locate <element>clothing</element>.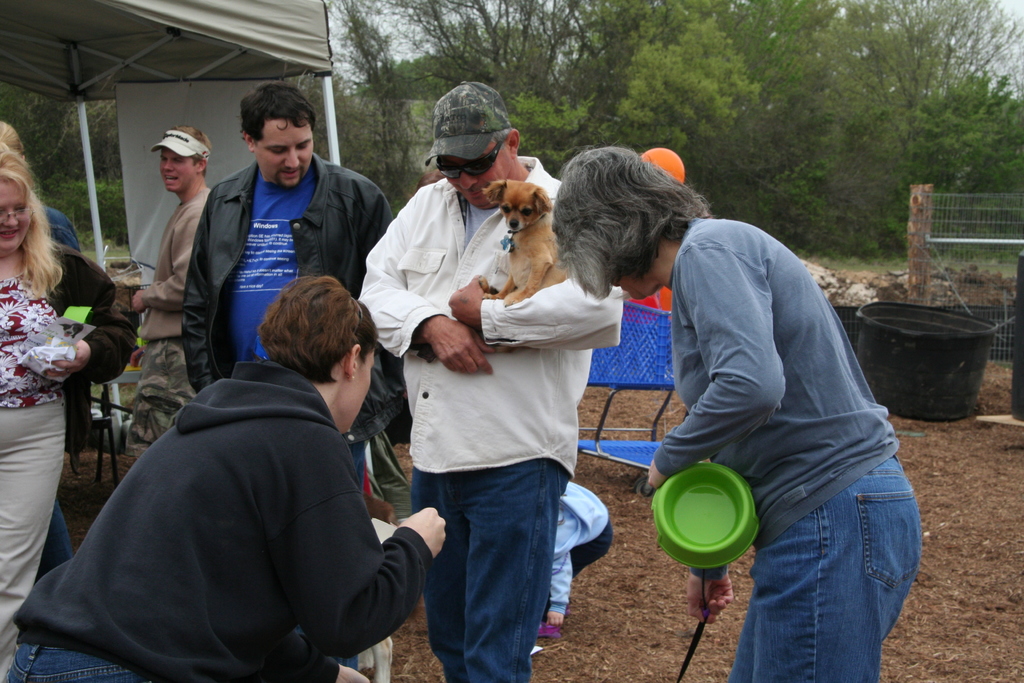
Bounding box: Rect(648, 217, 922, 682).
